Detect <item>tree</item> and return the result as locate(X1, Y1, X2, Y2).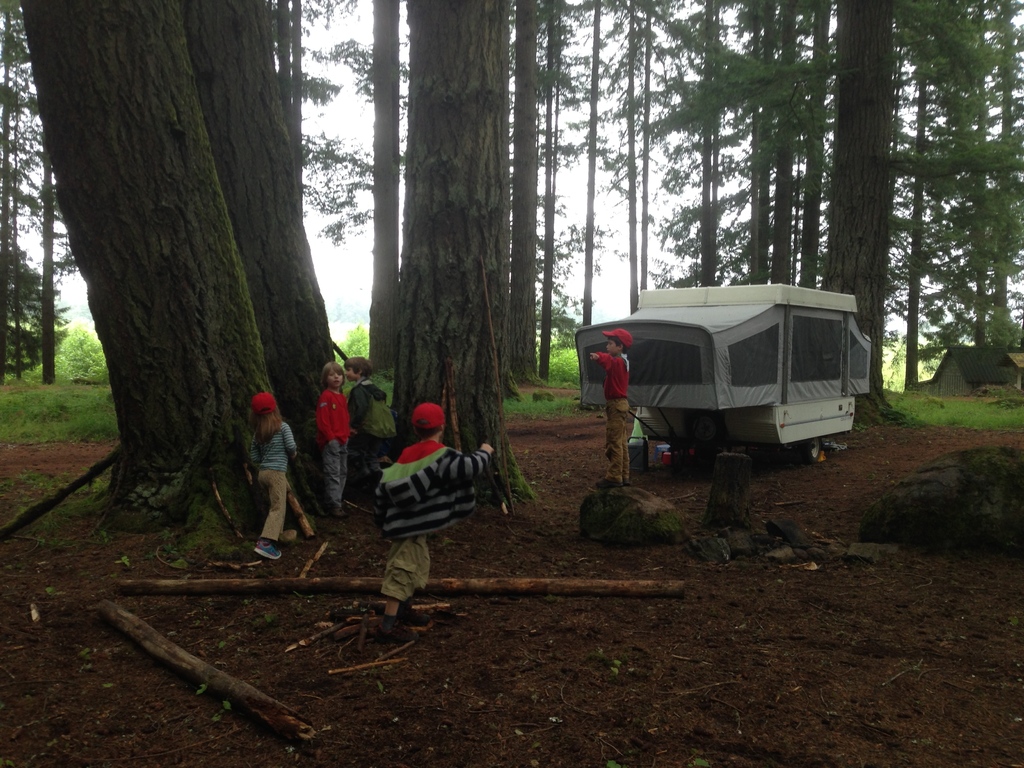
locate(481, 0, 695, 391).
